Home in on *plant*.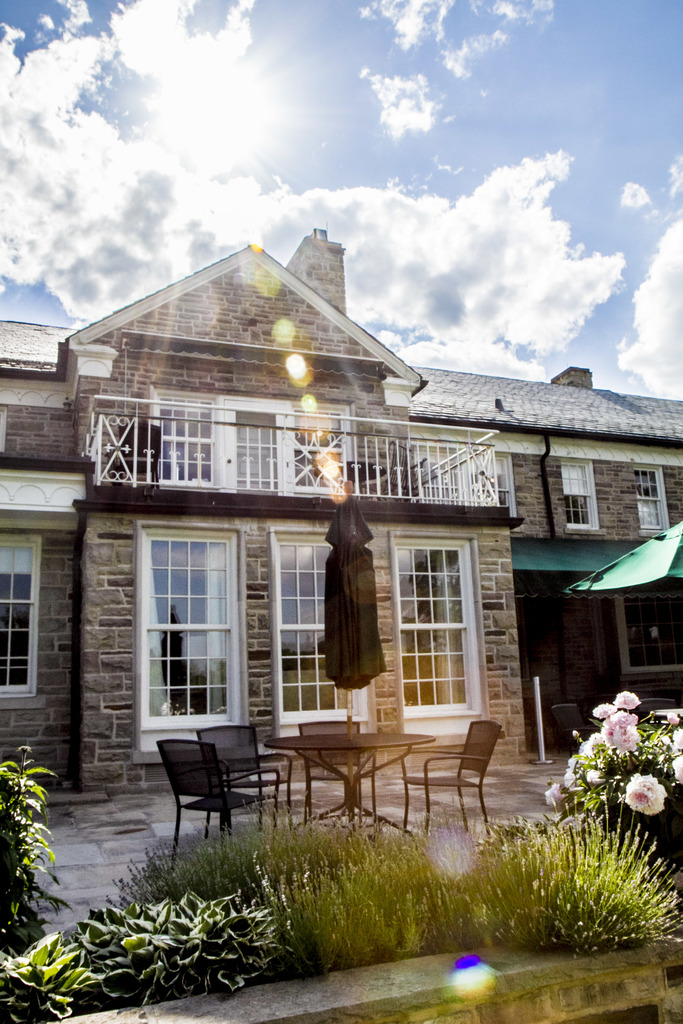
Homed in at rect(85, 881, 267, 1001).
